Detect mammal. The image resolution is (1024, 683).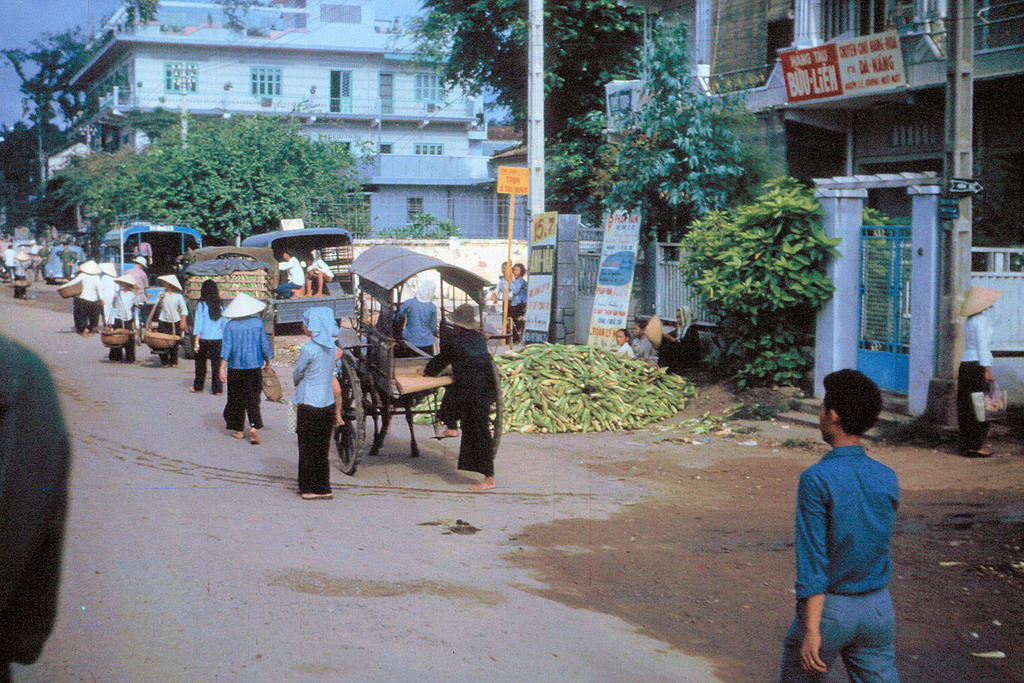
<bbox>629, 320, 652, 365</bbox>.
